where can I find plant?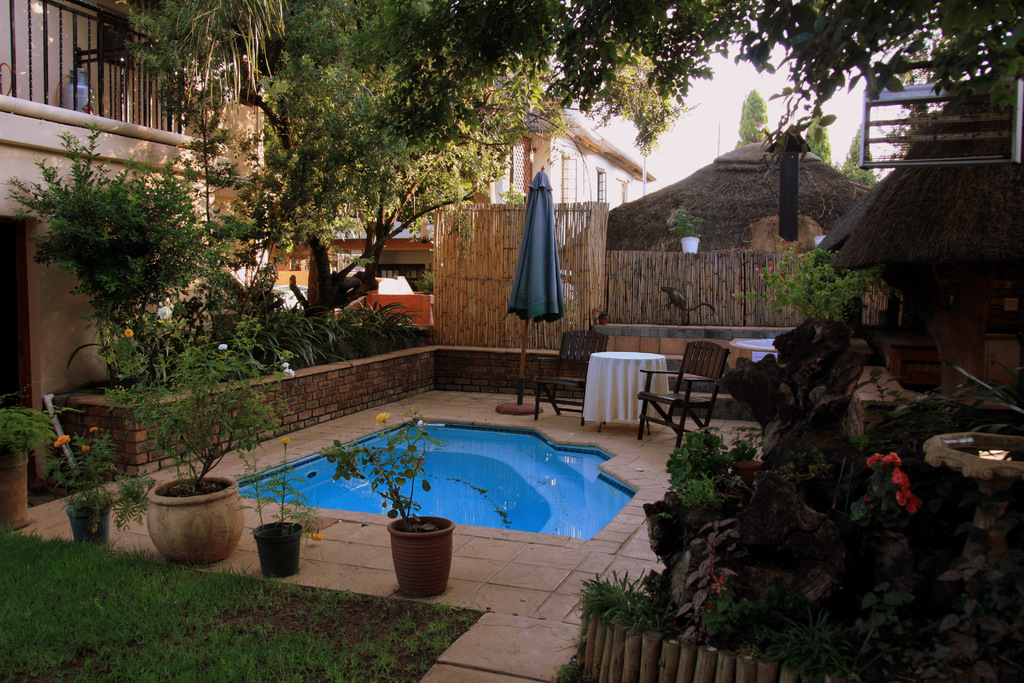
You can find it at <region>556, 657, 598, 682</region>.
